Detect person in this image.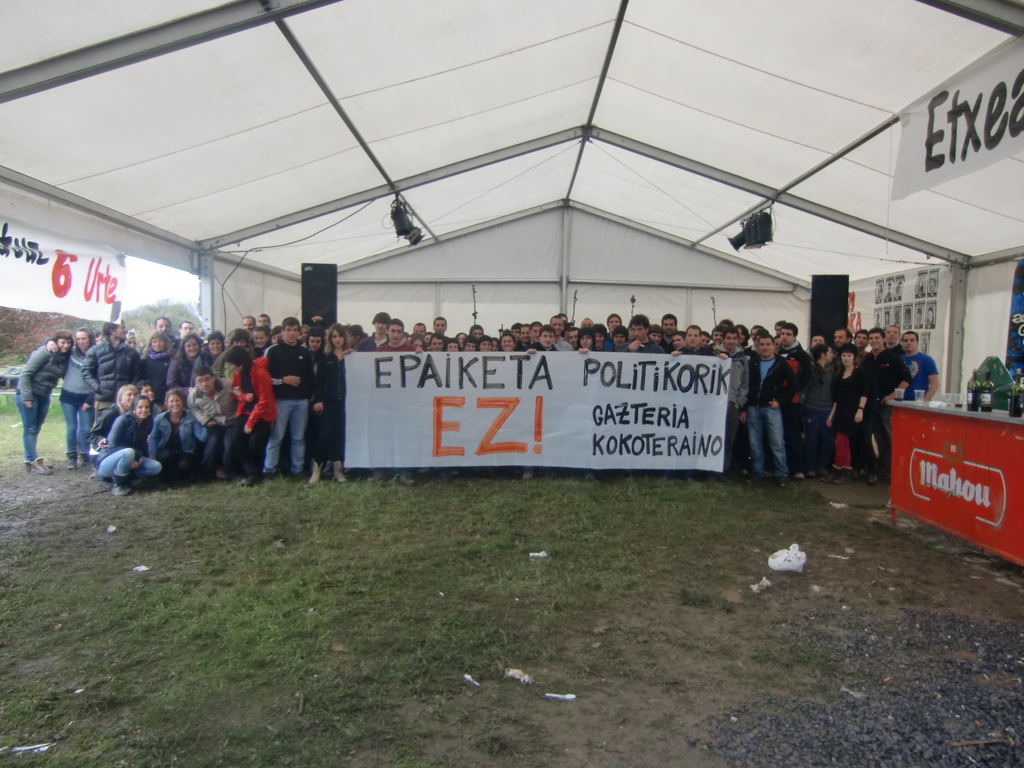
Detection: 771:317:787:330.
